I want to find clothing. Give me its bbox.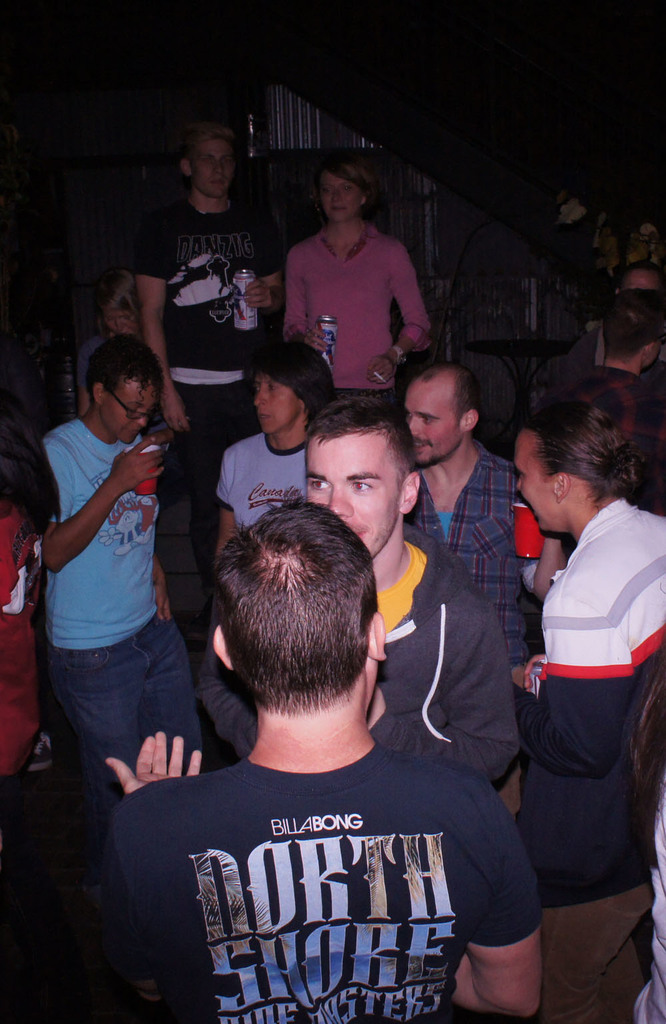
(208,428,300,524).
